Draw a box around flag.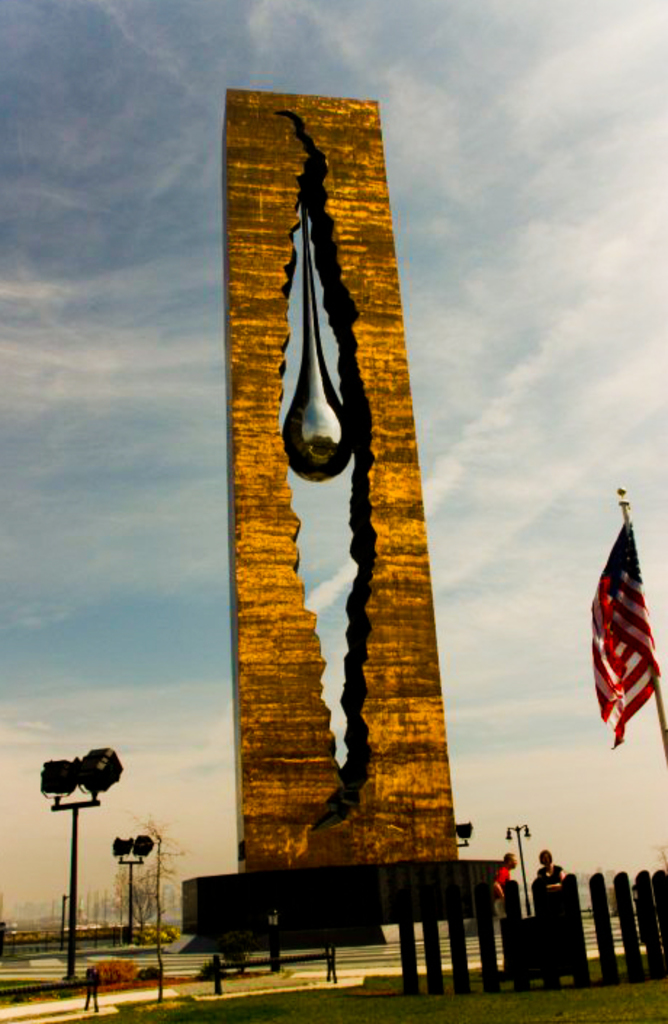
x1=582 y1=494 x2=661 y2=767.
